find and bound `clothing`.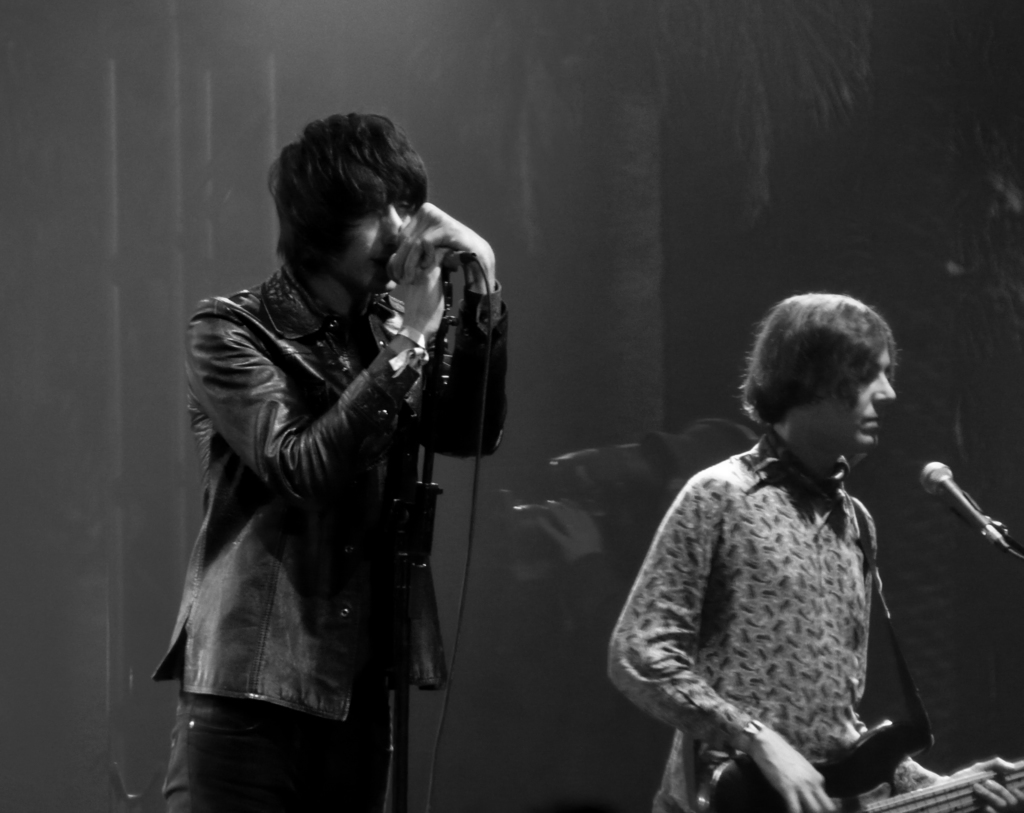
Bound: bbox(169, 724, 366, 812).
